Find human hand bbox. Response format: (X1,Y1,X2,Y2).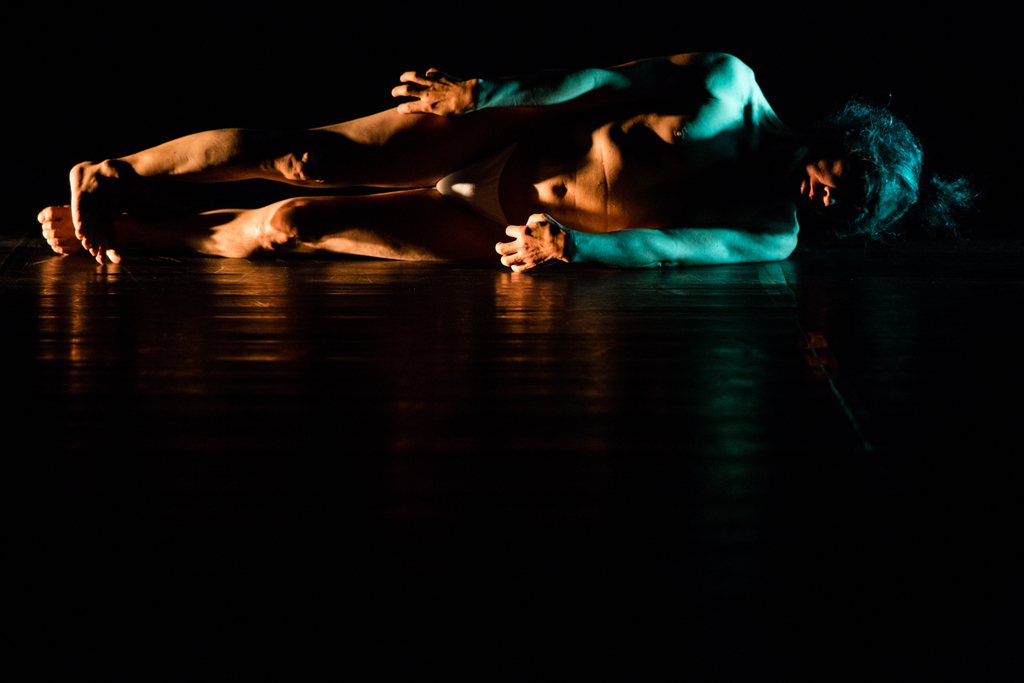
(376,56,478,115).
